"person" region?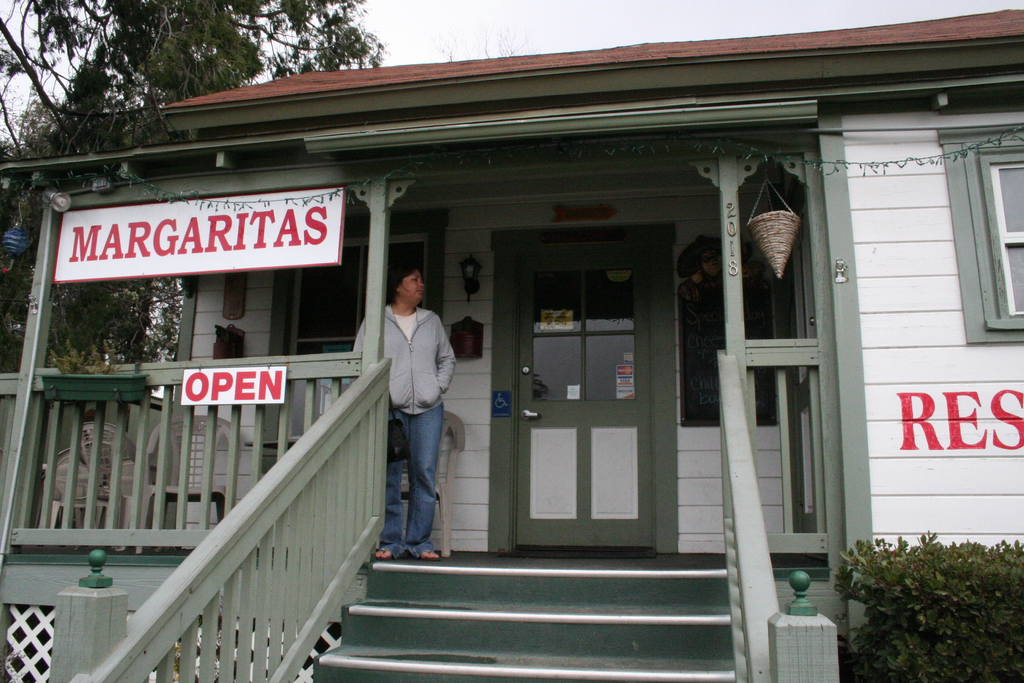
pyautogui.locateOnScreen(348, 259, 456, 552)
